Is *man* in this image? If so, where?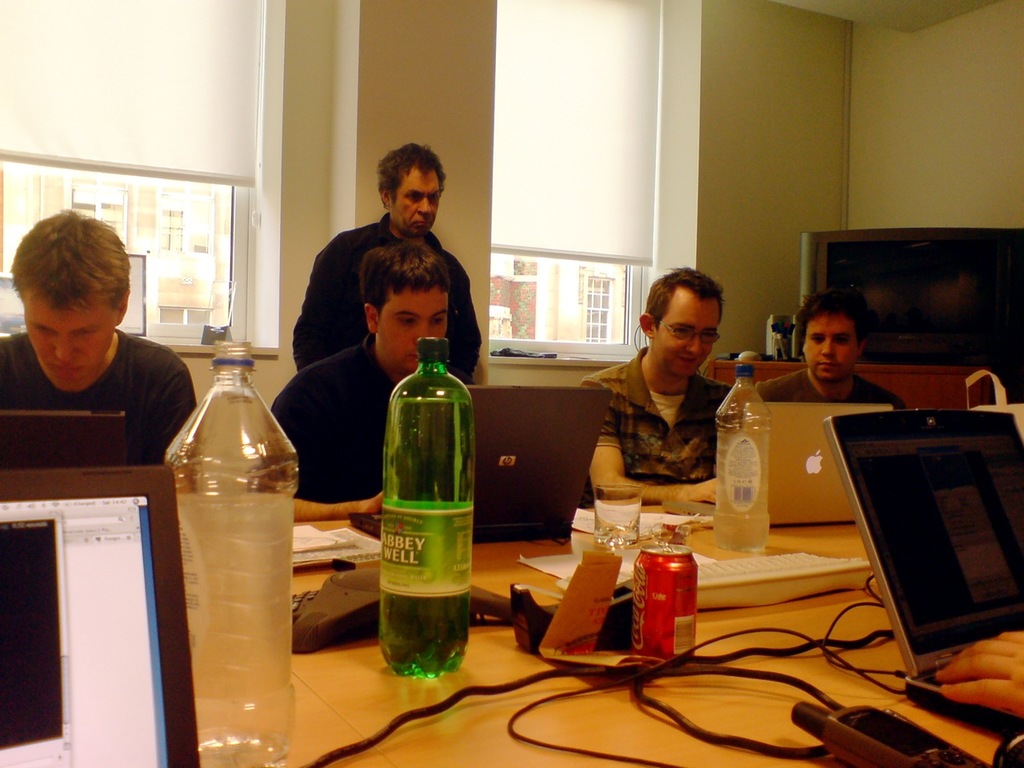
Yes, at rect(554, 256, 766, 522).
